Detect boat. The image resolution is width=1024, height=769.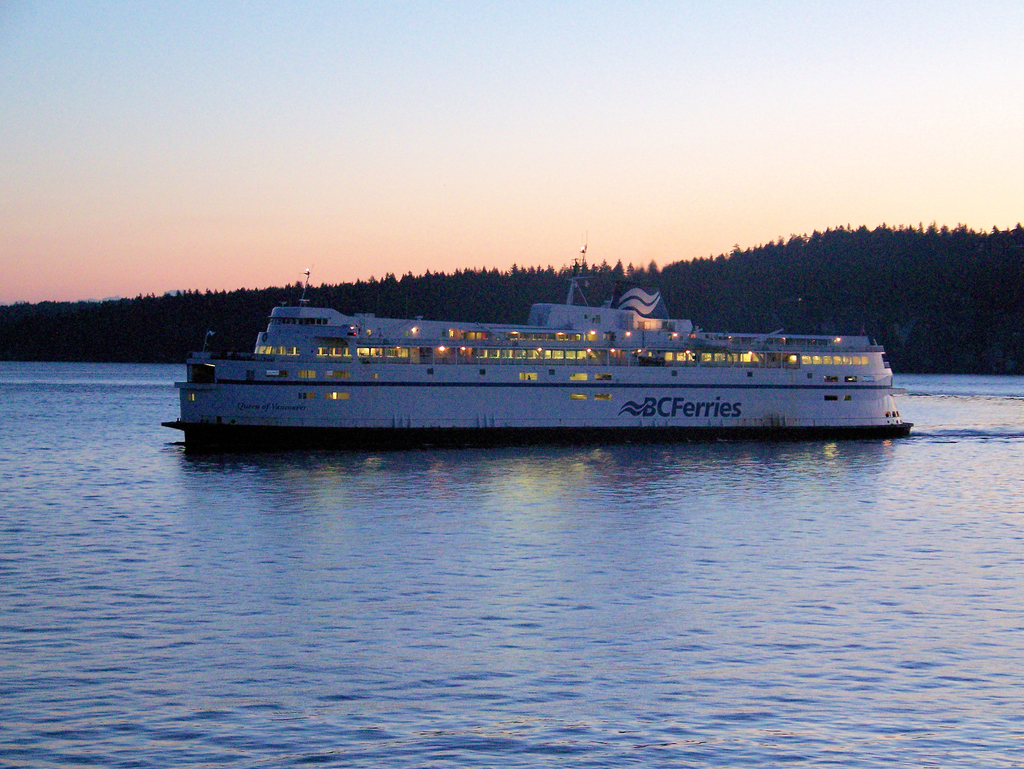
(155, 246, 917, 439).
